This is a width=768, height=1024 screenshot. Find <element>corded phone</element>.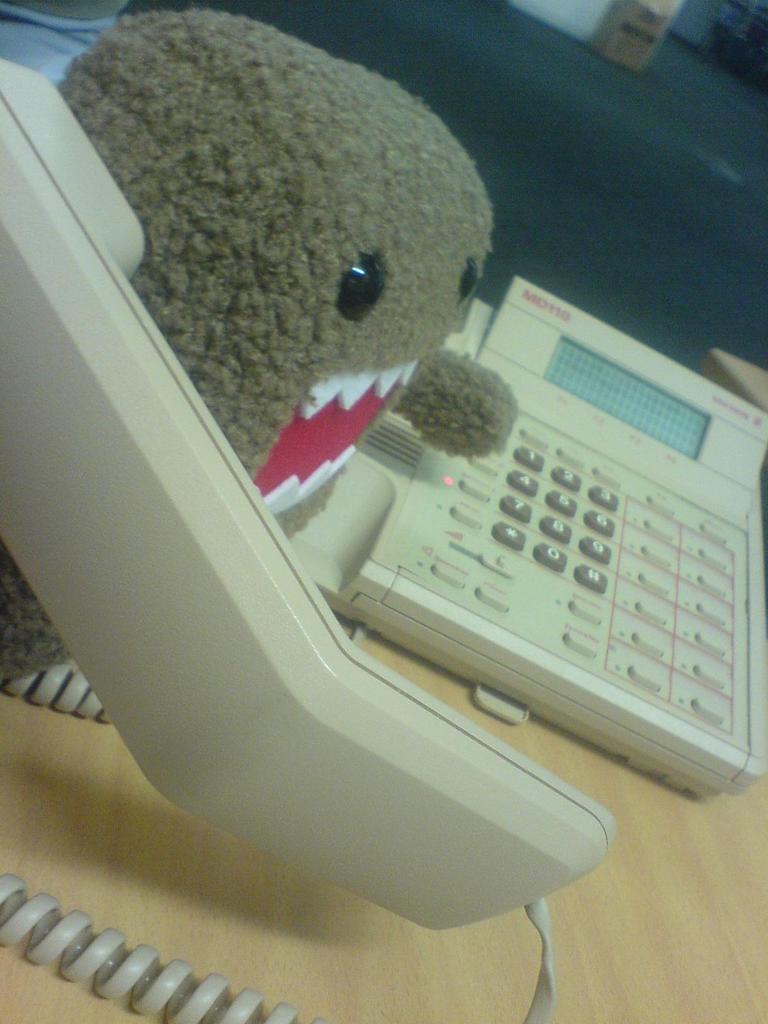
Bounding box: box=[0, 40, 767, 1023].
